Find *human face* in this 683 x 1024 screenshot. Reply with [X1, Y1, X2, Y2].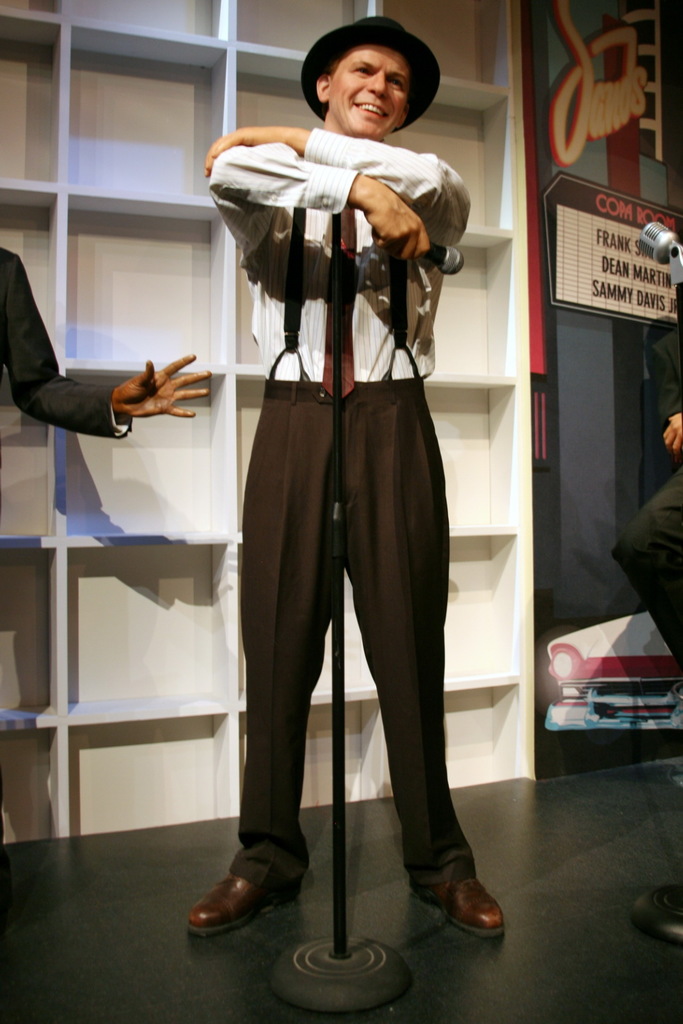
[328, 48, 411, 139].
